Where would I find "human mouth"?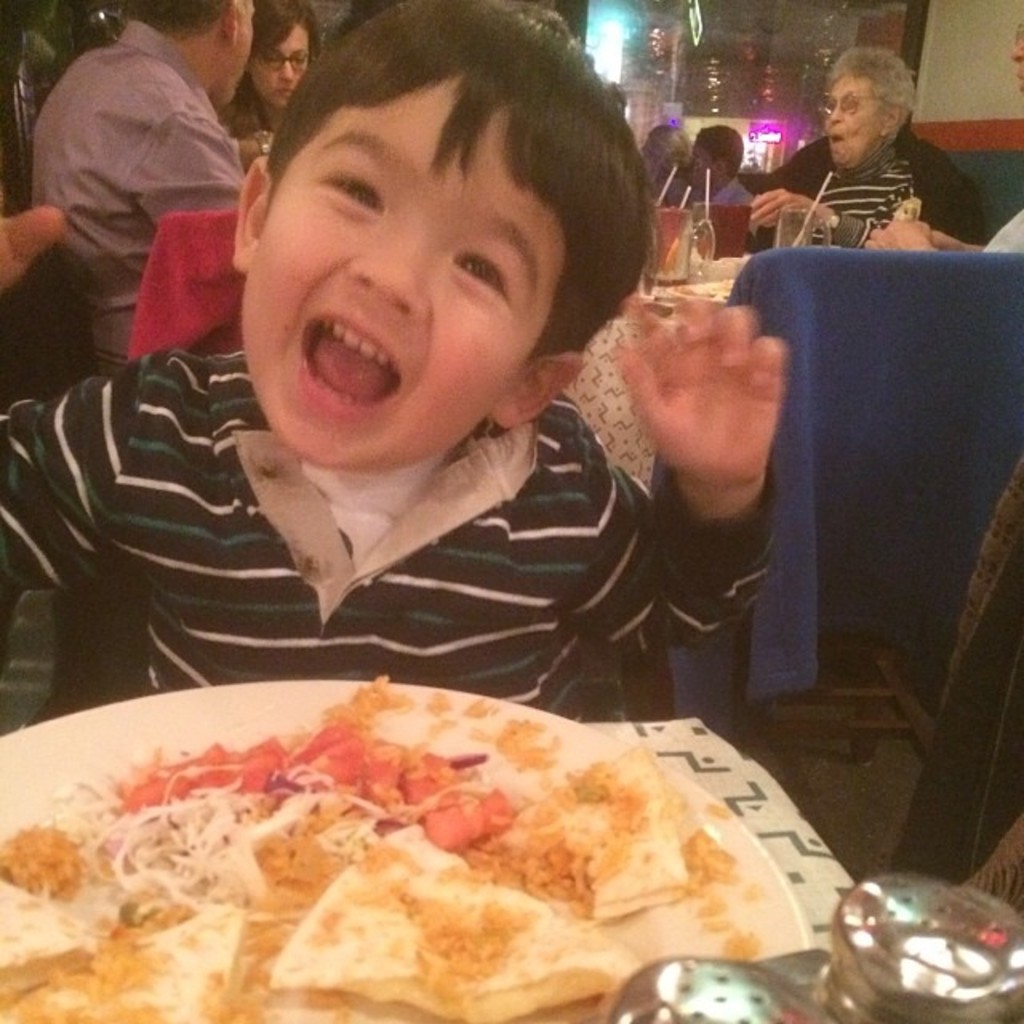
At 291, 304, 410, 418.
